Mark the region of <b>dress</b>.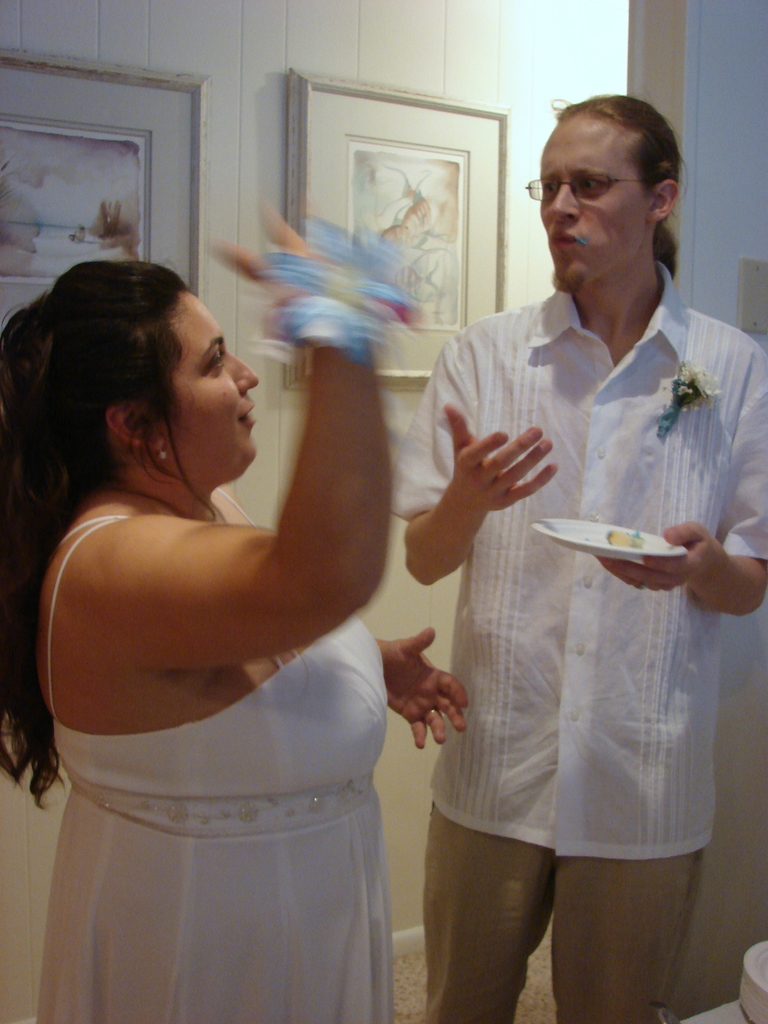
Region: select_region(35, 488, 396, 1023).
